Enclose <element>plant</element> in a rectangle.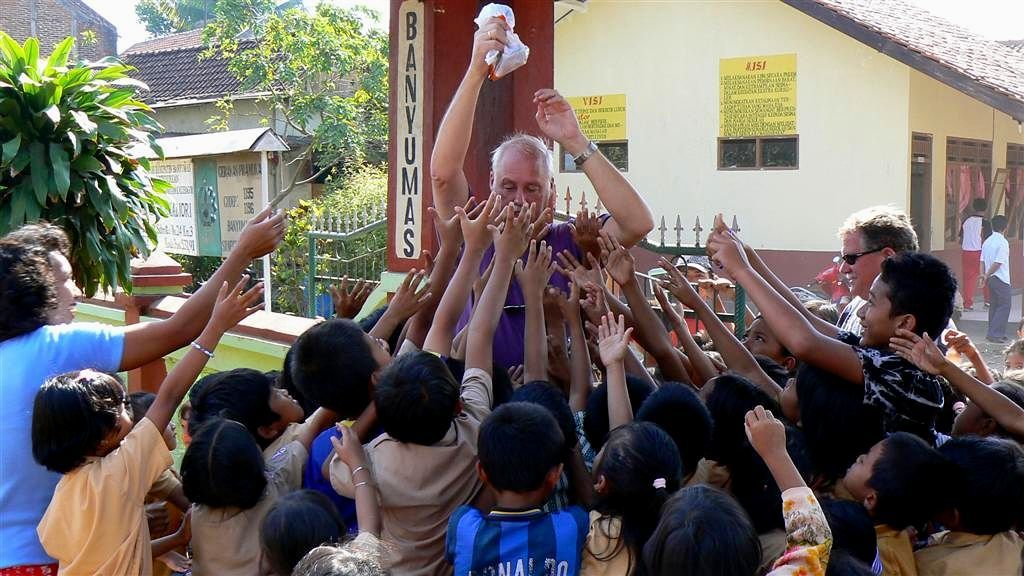
(0, 15, 174, 327).
